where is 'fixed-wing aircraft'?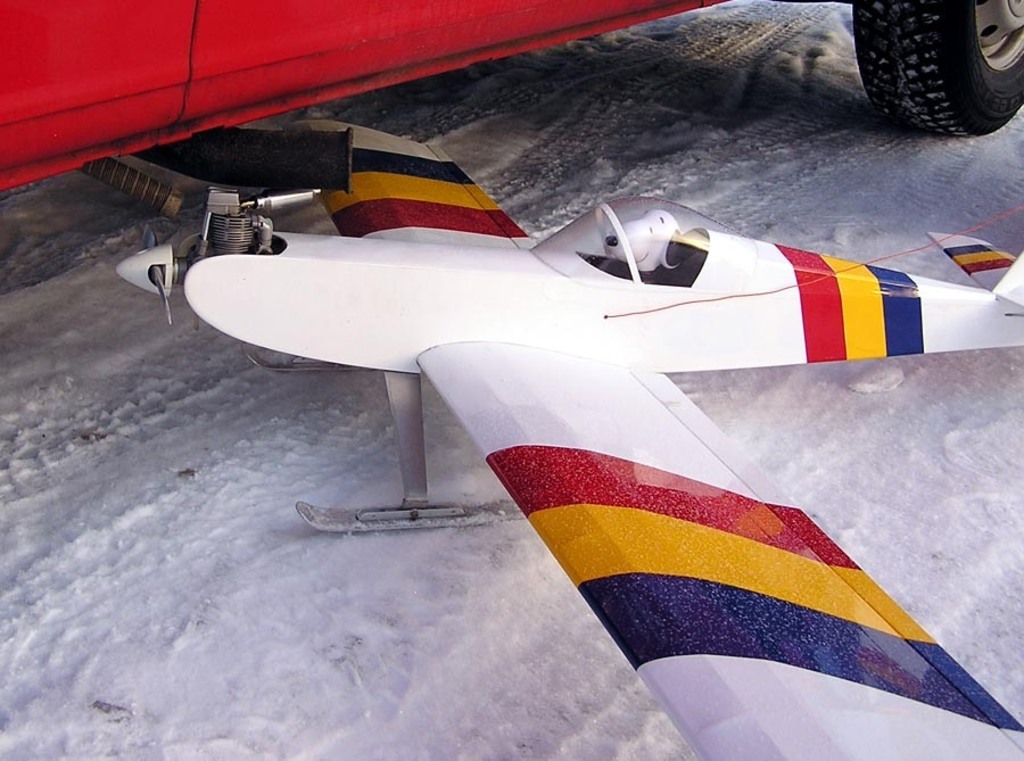
detection(112, 117, 1023, 760).
